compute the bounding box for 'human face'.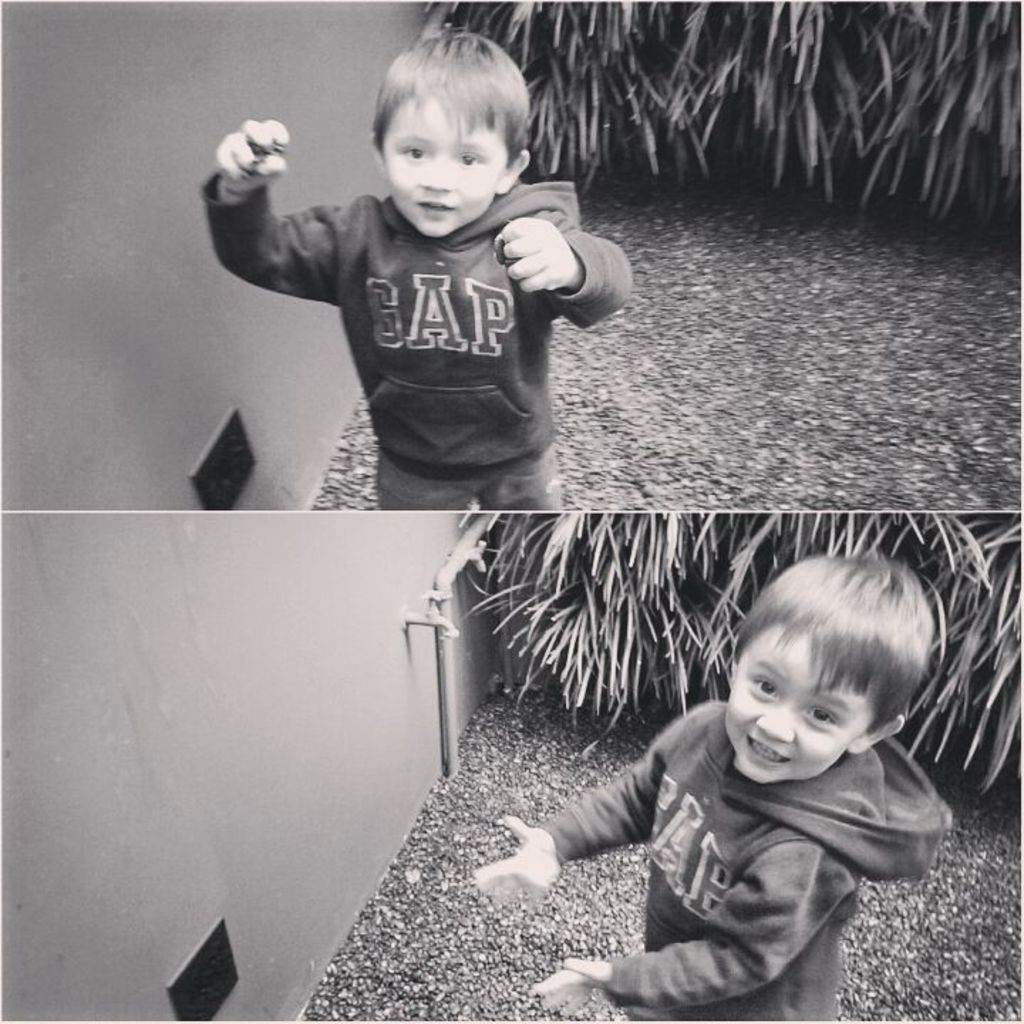
select_region(727, 629, 868, 786).
